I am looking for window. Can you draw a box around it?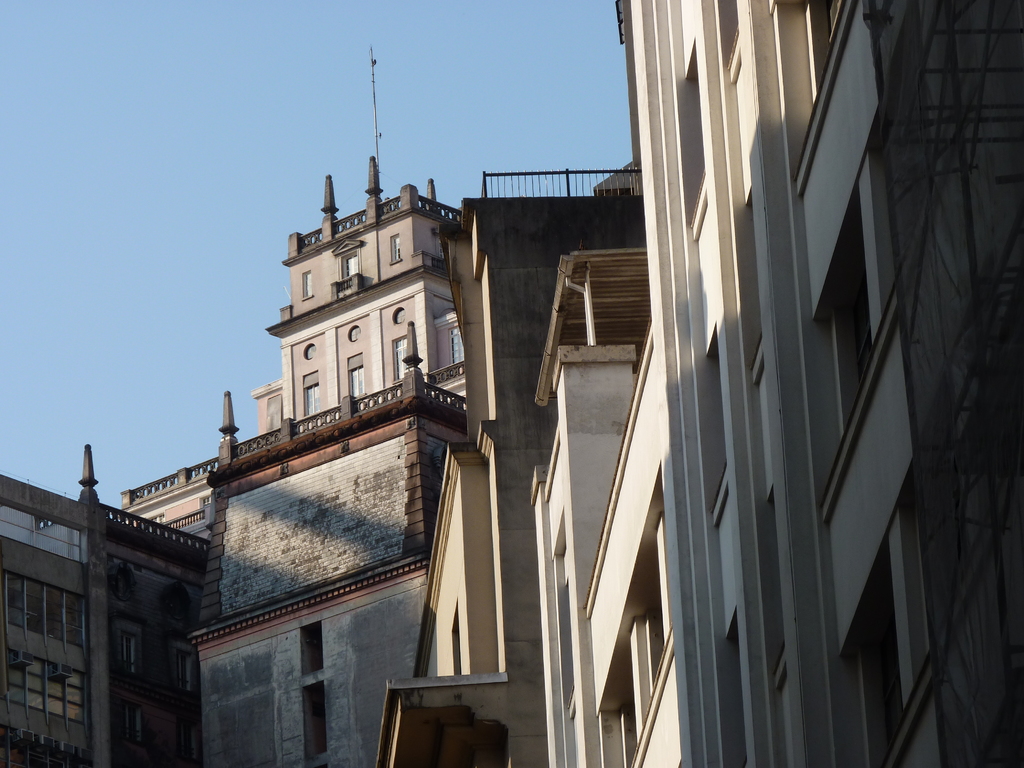
Sure, the bounding box is {"x1": 305, "y1": 383, "x2": 319, "y2": 422}.
